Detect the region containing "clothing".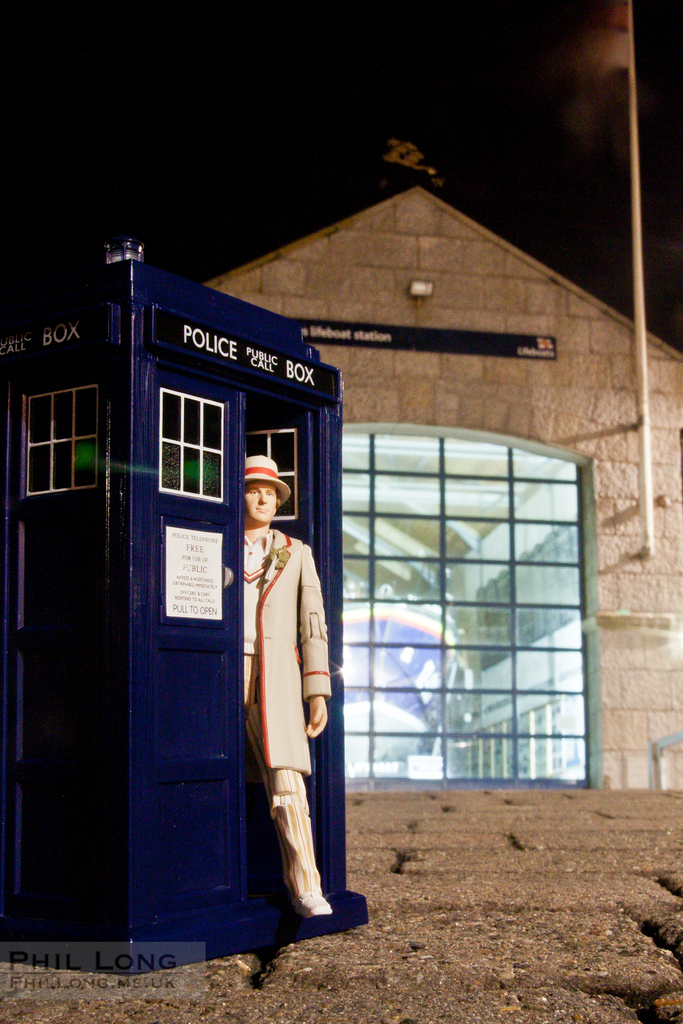
region(224, 482, 340, 942).
